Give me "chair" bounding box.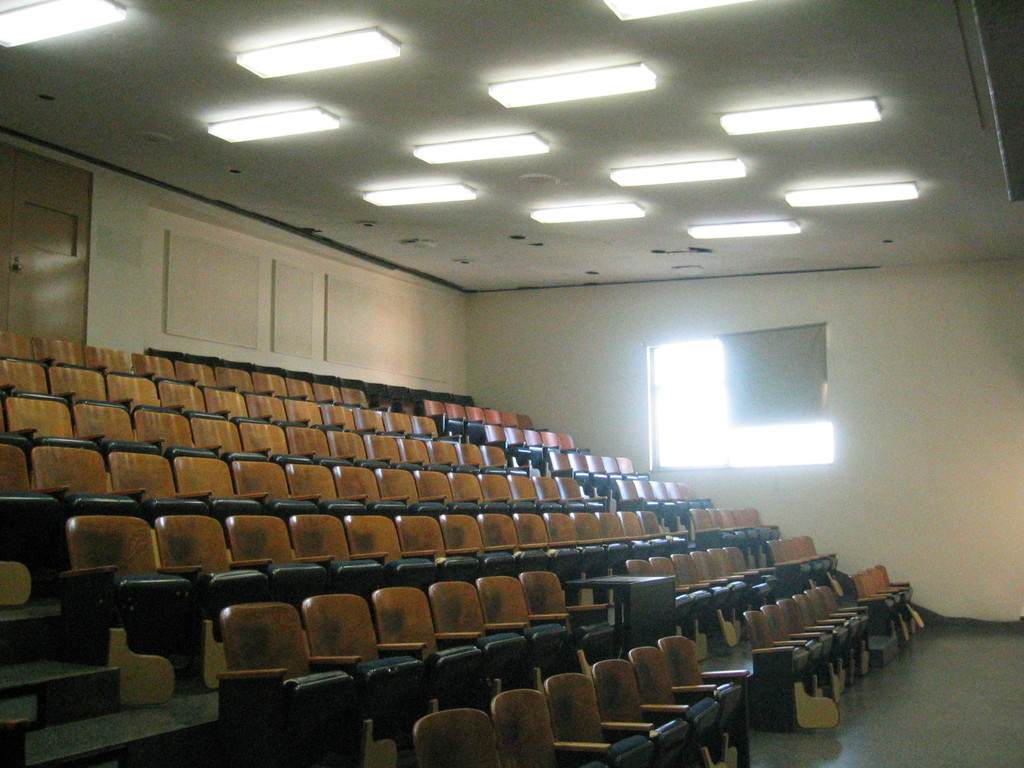
<box>783,596,841,694</box>.
